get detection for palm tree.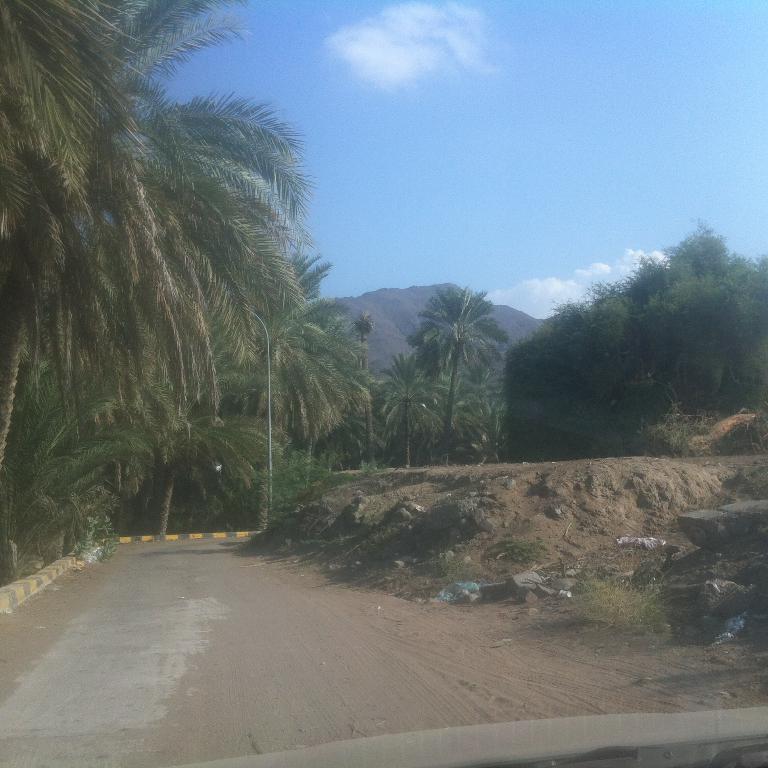
Detection: 56:233:172:421.
